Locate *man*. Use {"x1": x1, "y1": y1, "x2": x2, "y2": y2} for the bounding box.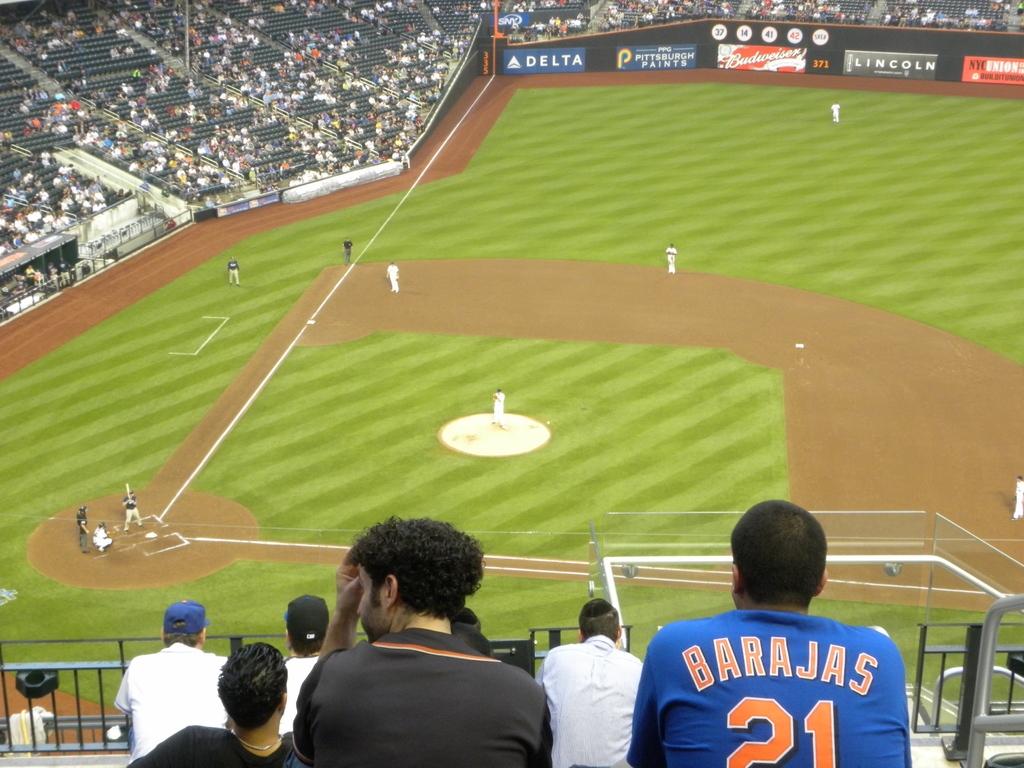
{"x1": 222, "y1": 14, "x2": 231, "y2": 26}.
